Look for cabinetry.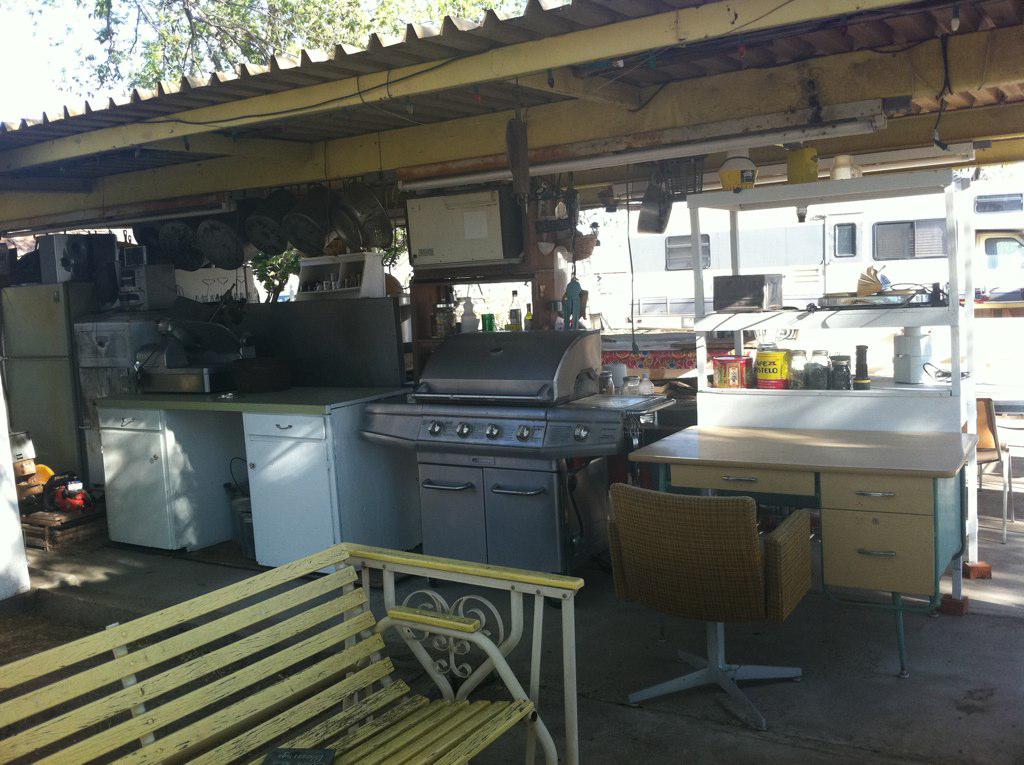
Found: x1=372, y1=388, x2=643, y2=593.
